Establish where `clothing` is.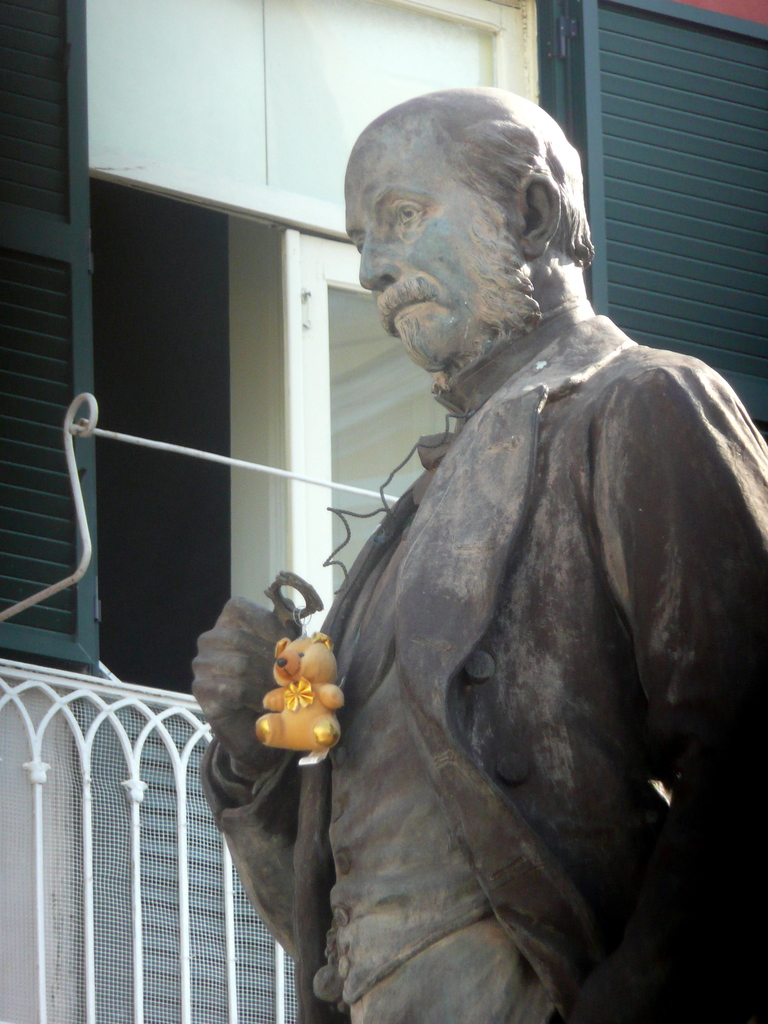
Established at bbox(285, 269, 732, 957).
